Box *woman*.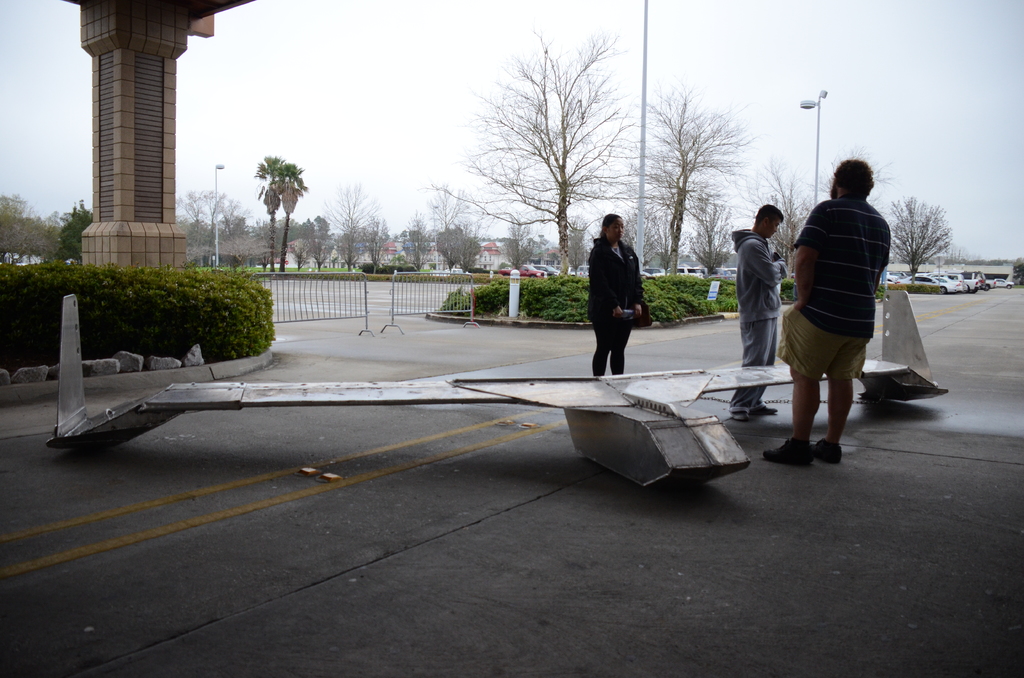
(left=579, top=207, right=655, bottom=382).
